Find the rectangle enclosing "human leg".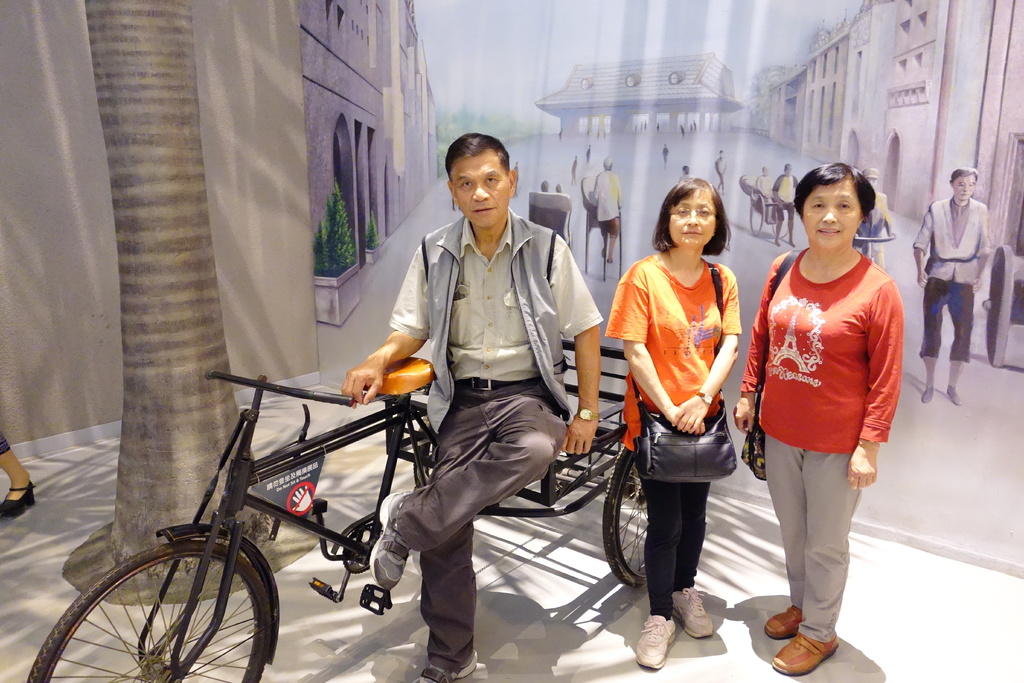
678/418/714/632.
